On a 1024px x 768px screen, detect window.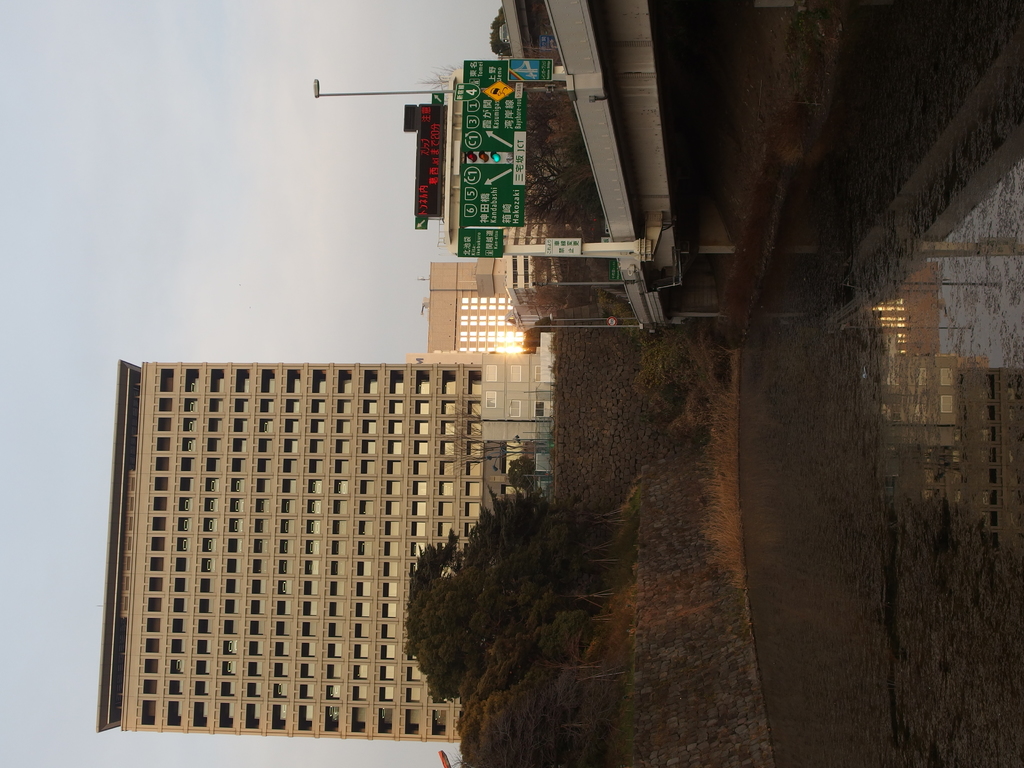
(x1=431, y1=712, x2=448, y2=733).
